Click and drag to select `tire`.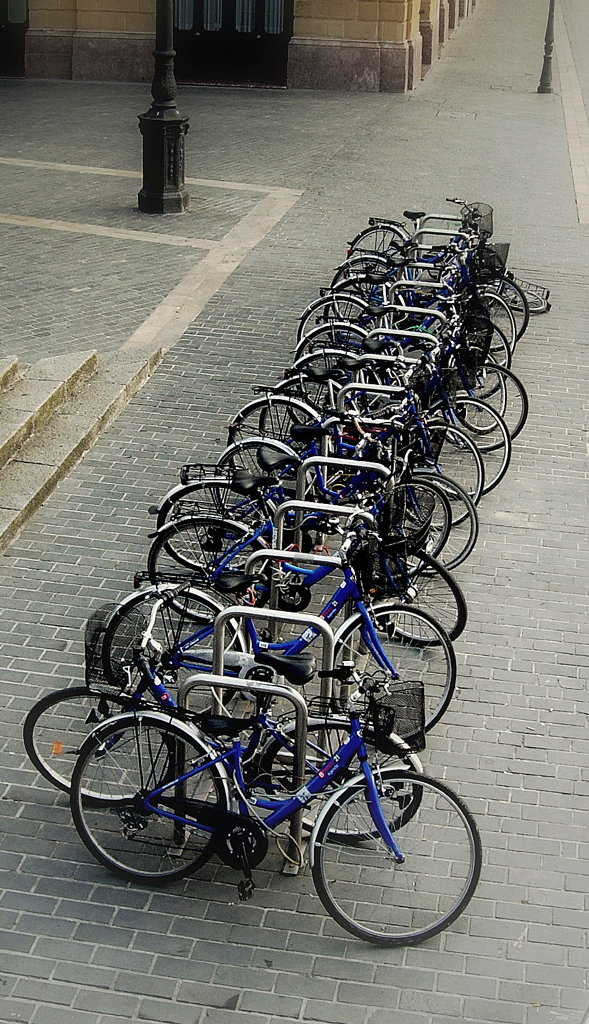
Selection: [327,604,455,740].
